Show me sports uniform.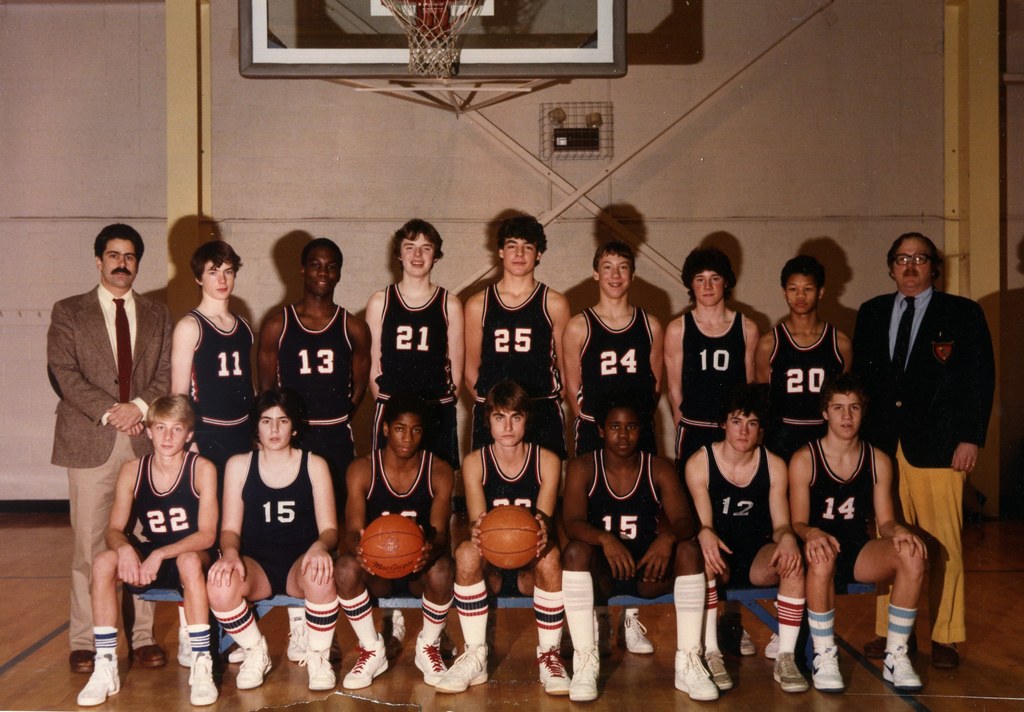
sports uniform is here: [x1=762, y1=325, x2=849, y2=663].
